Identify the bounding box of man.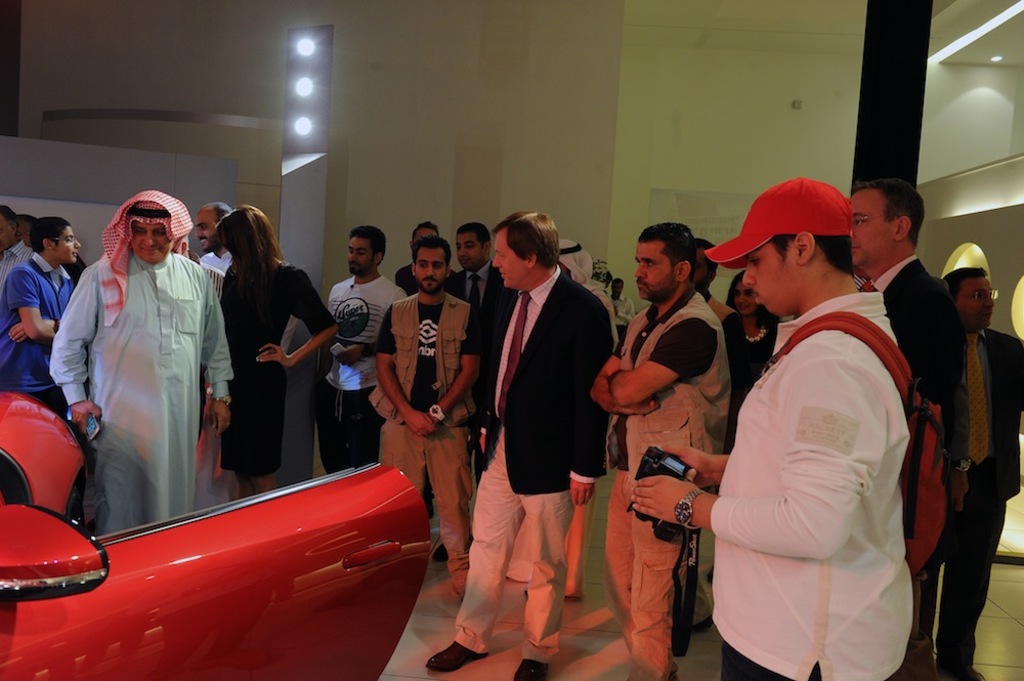
left=13, top=213, right=37, bottom=254.
